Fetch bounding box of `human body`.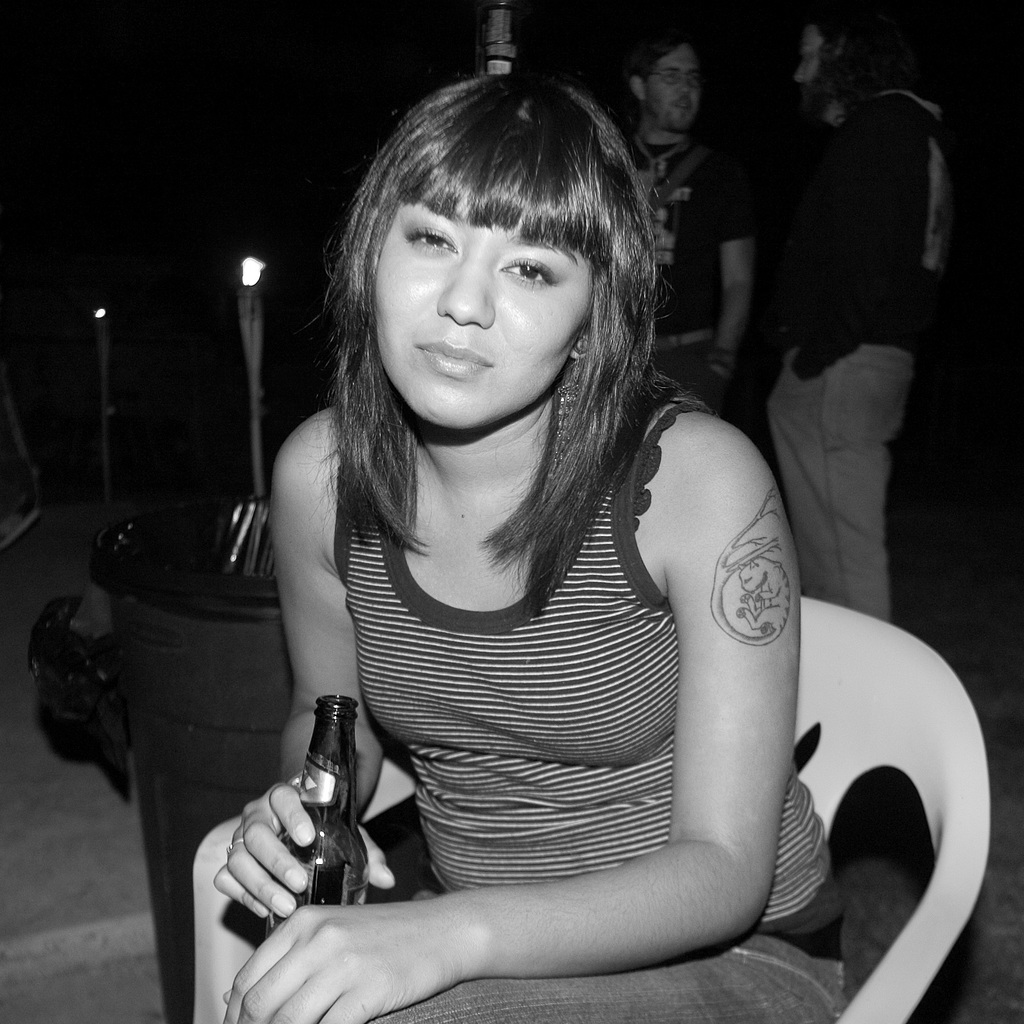
Bbox: box(748, 0, 989, 604).
